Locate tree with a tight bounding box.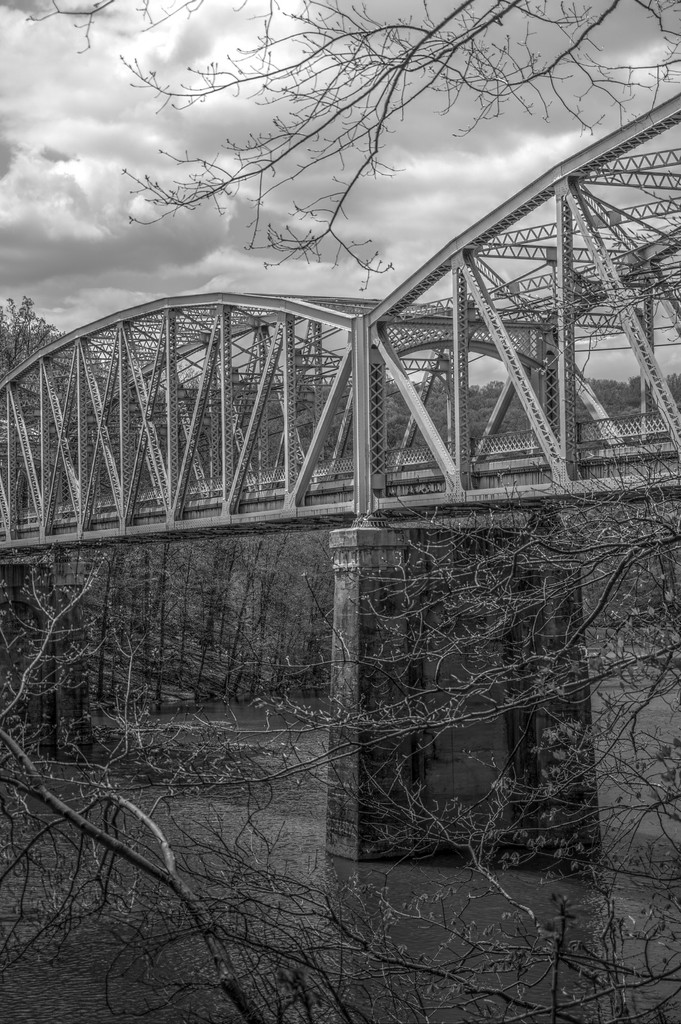
BBox(0, 459, 680, 1023).
